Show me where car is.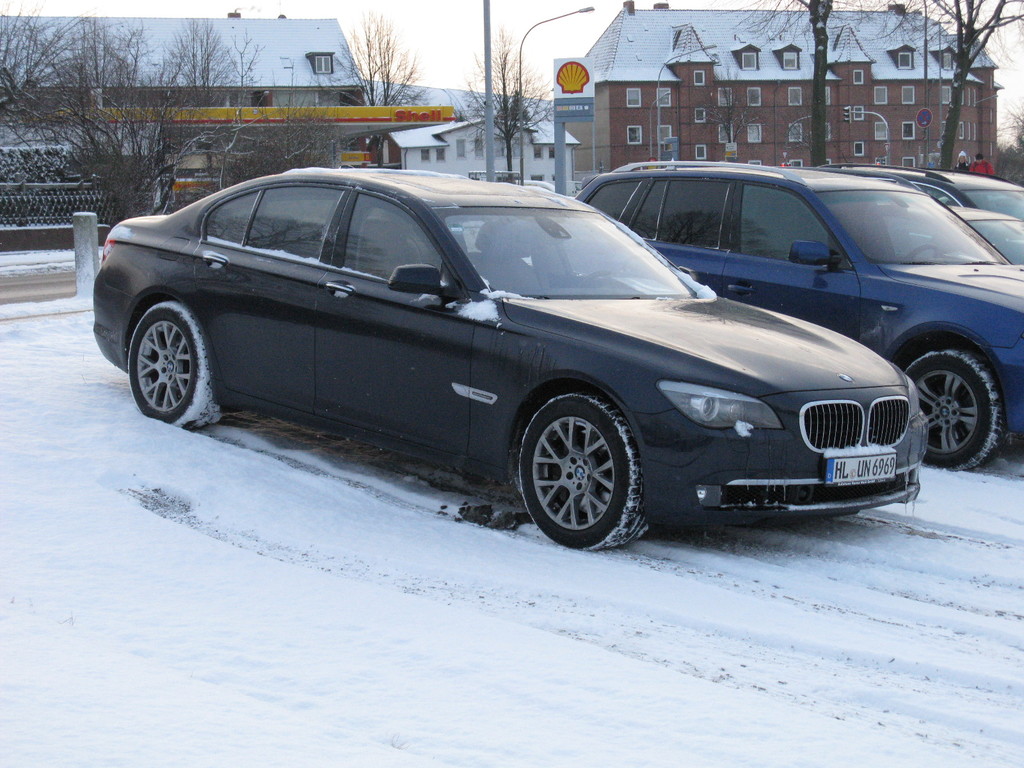
car is at {"x1": 580, "y1": 154, "x2": 1023, "y2": 476}.
